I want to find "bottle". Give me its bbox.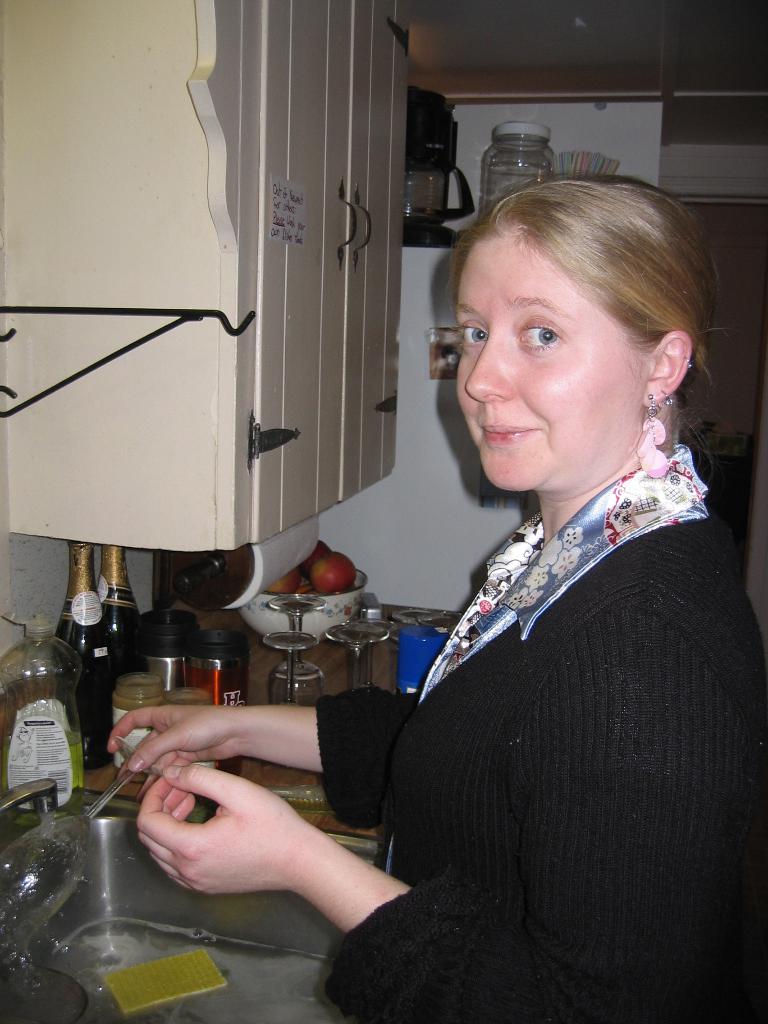
[49, 538, 114, 767].
